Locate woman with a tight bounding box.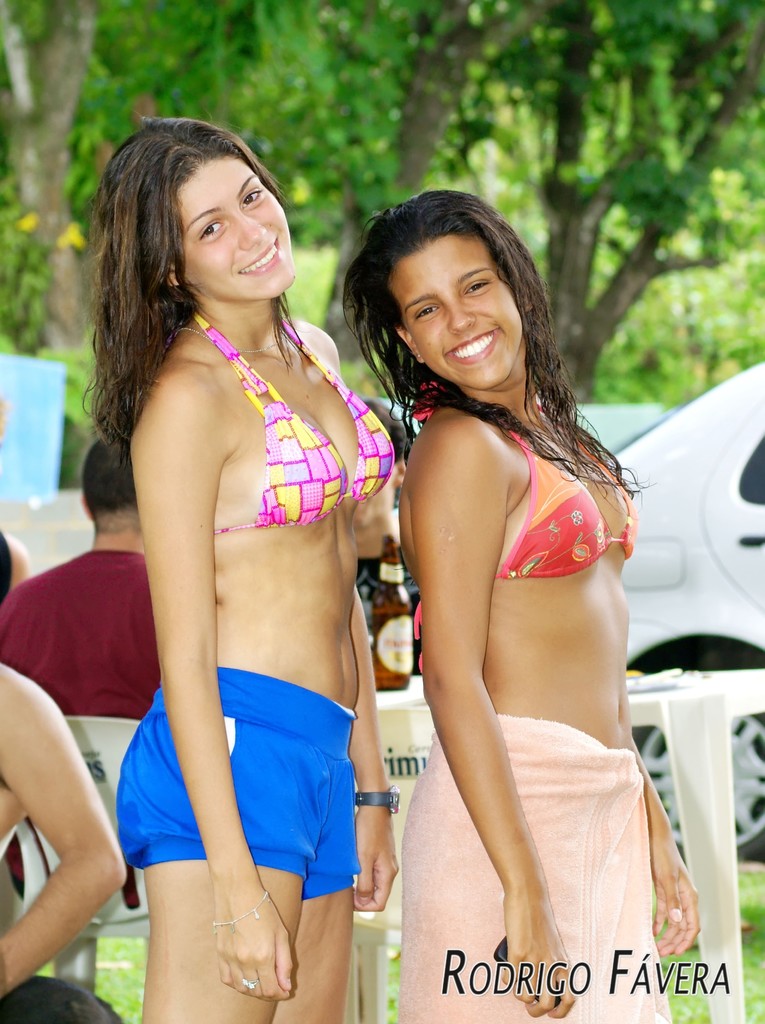
337/188/702/1023.
